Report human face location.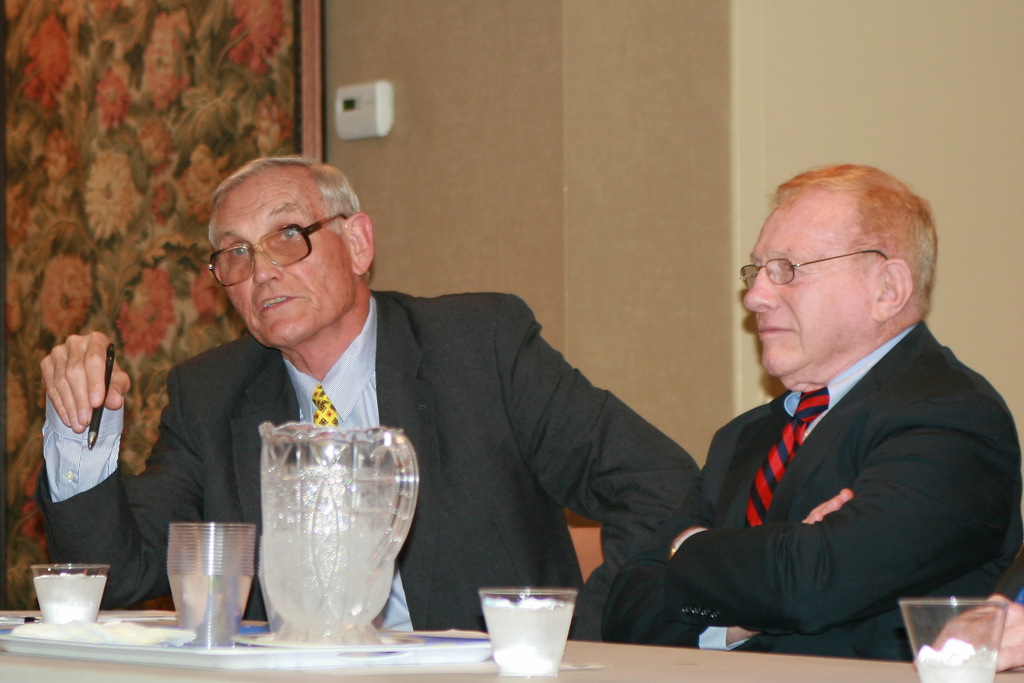
Report: BBox(730, 179, 879, 384).
